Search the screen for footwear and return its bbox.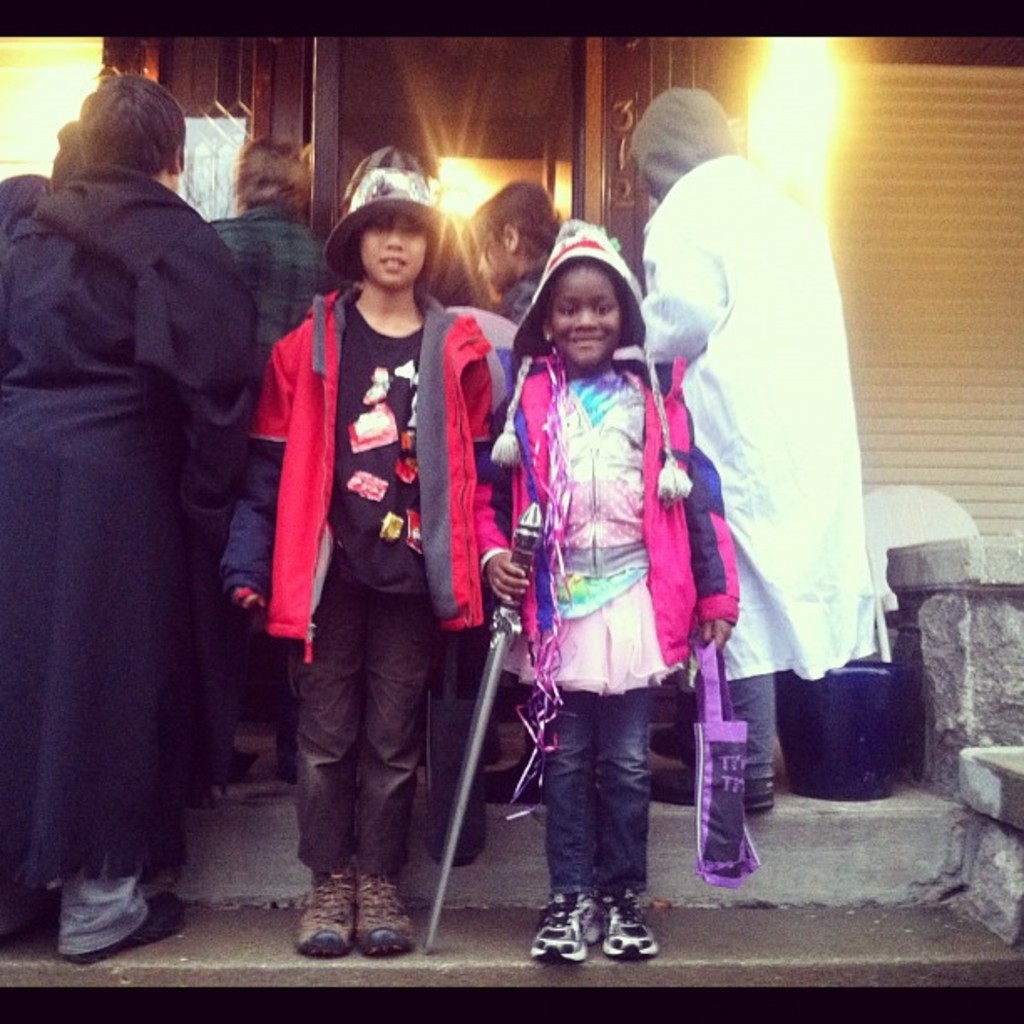
Found: 596, 880, 659, 960.
